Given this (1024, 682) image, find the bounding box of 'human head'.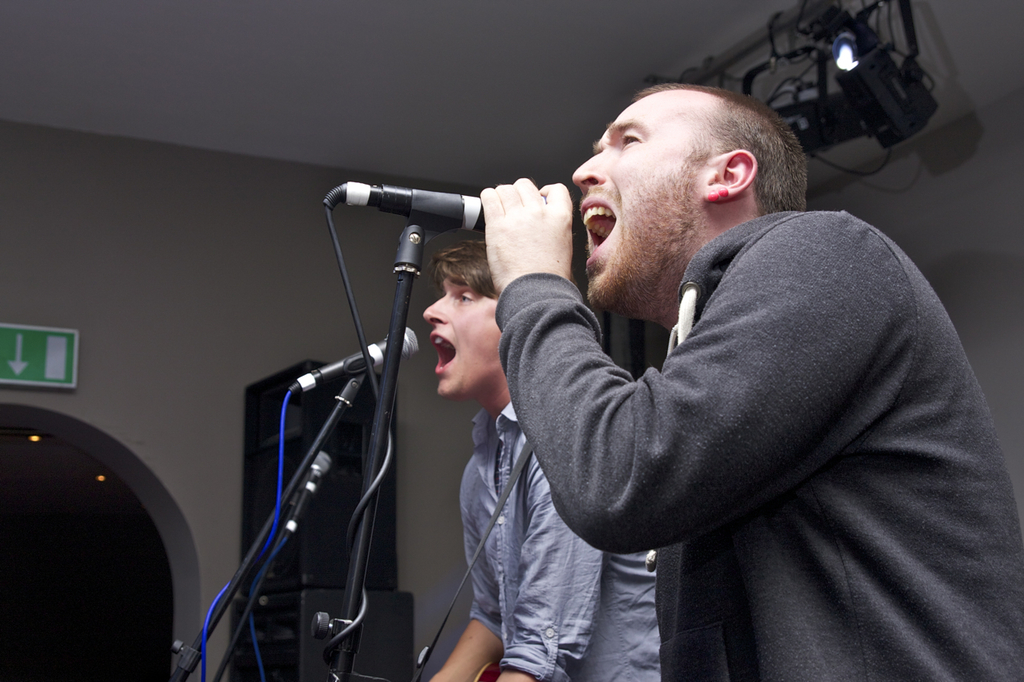
[left=579, top=66, right=786, bottom=310].
